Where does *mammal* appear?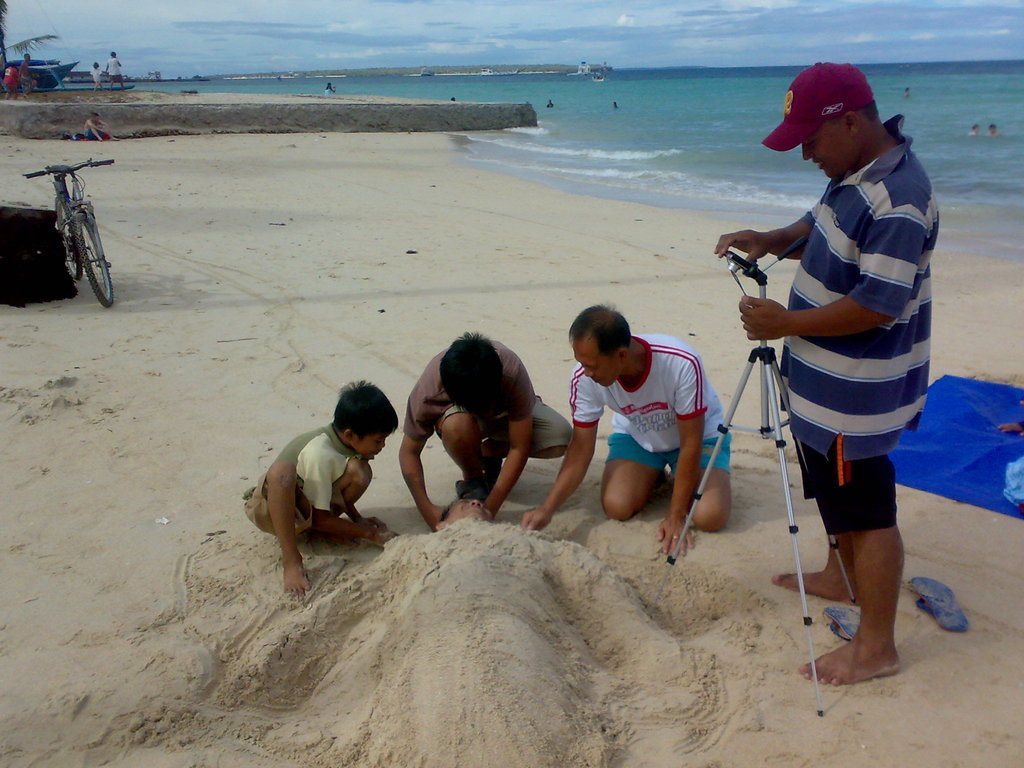
Appears at (x1=612, y1=100, x2=620, y2=108).
